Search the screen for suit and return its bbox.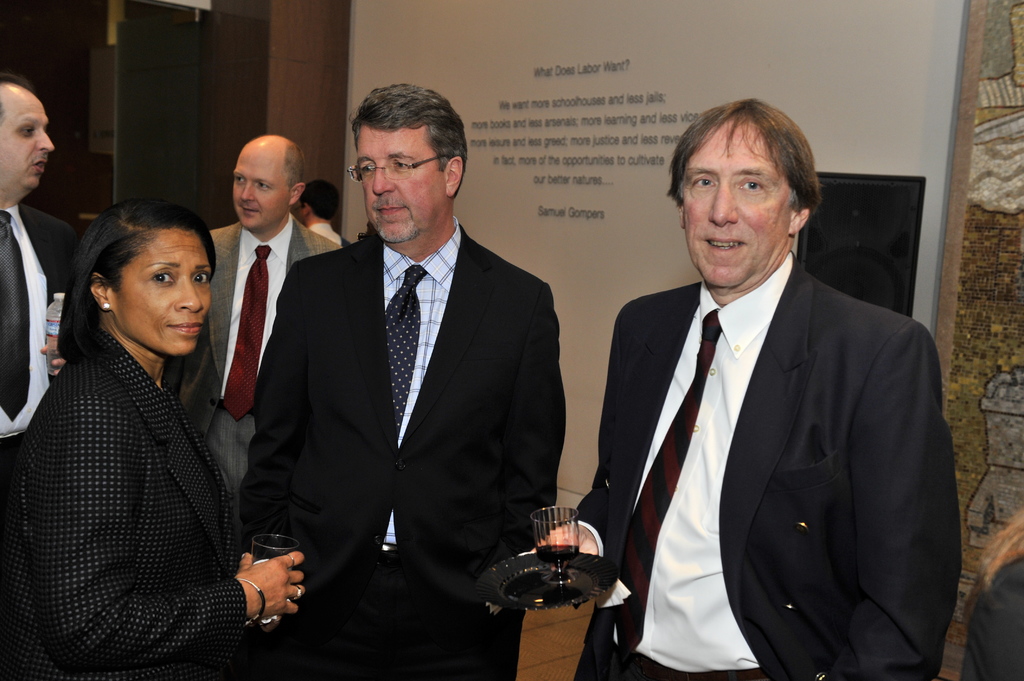
Found: 0 324 246 680.
